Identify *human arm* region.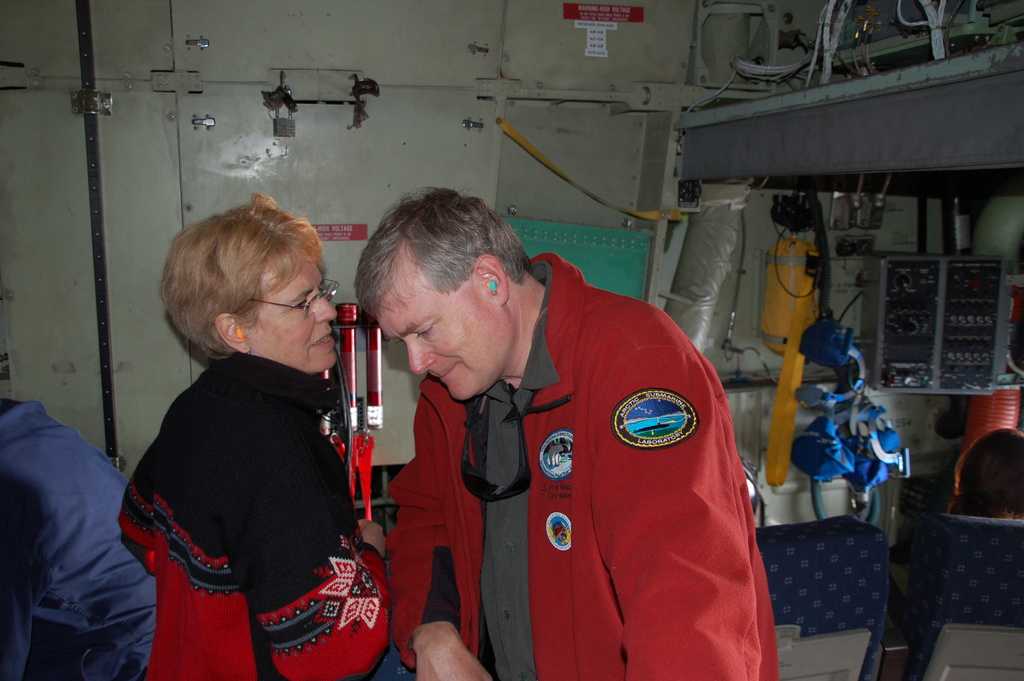
Region: 238, 463, 390, 680.
